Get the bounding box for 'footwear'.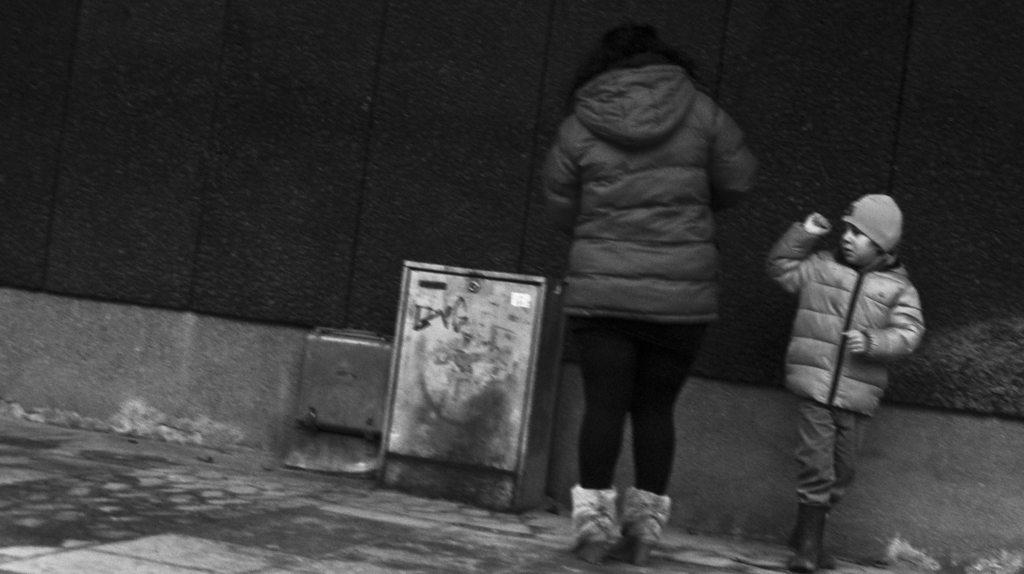
{"x1": 570, "y1": 488, "x2": 622, "y2": 564}.
